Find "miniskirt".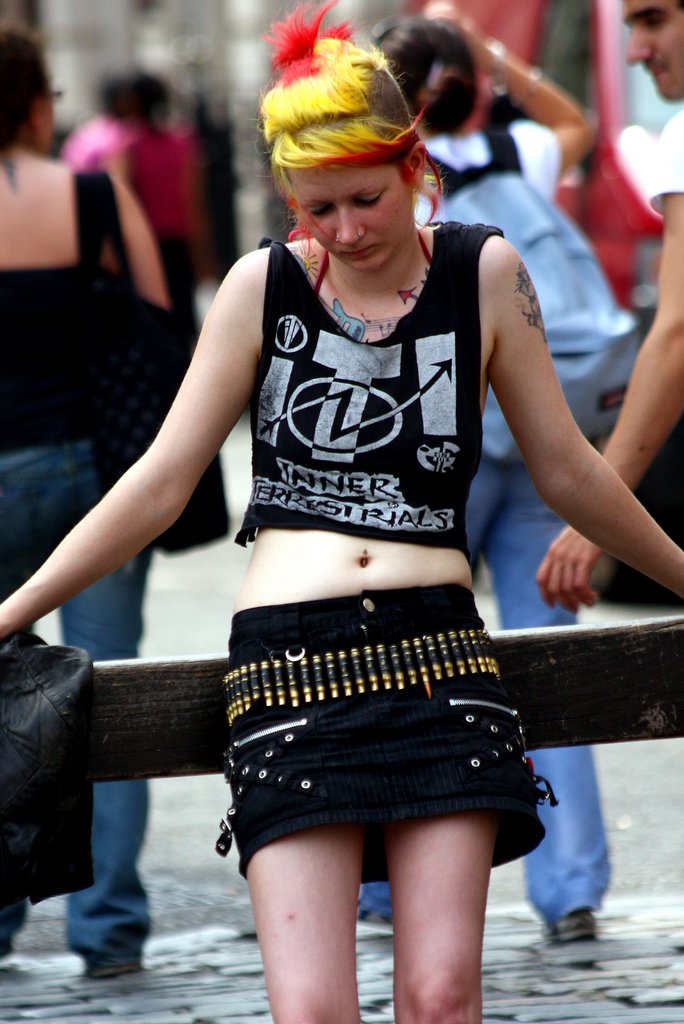
box(220, 584, 561, 886).
